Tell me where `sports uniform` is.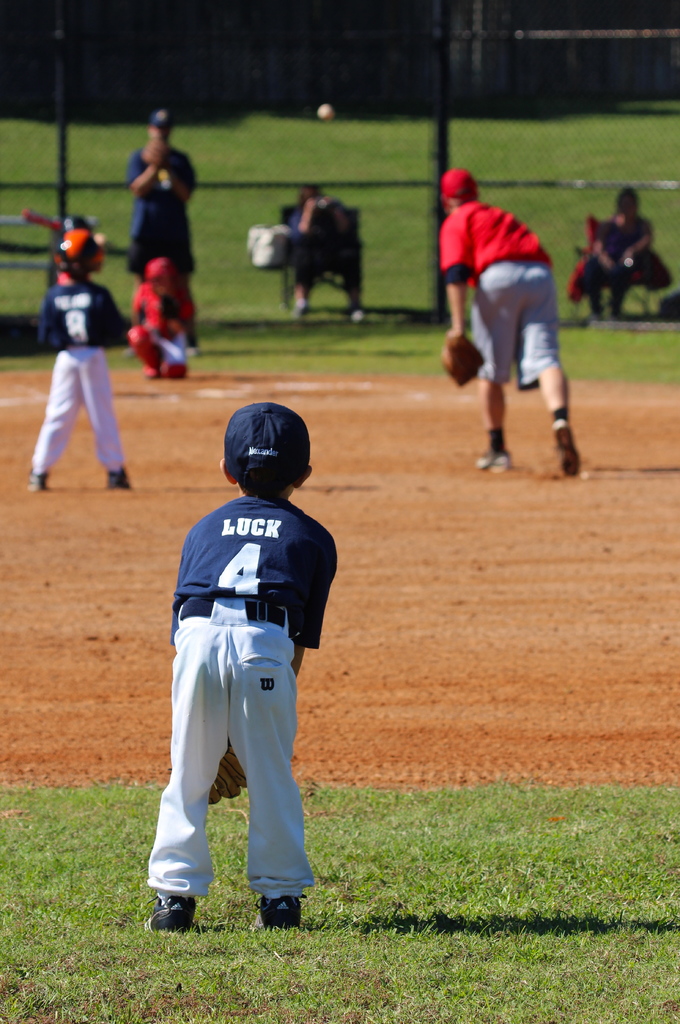
`sports uniform` is at 430/194/563/409.
